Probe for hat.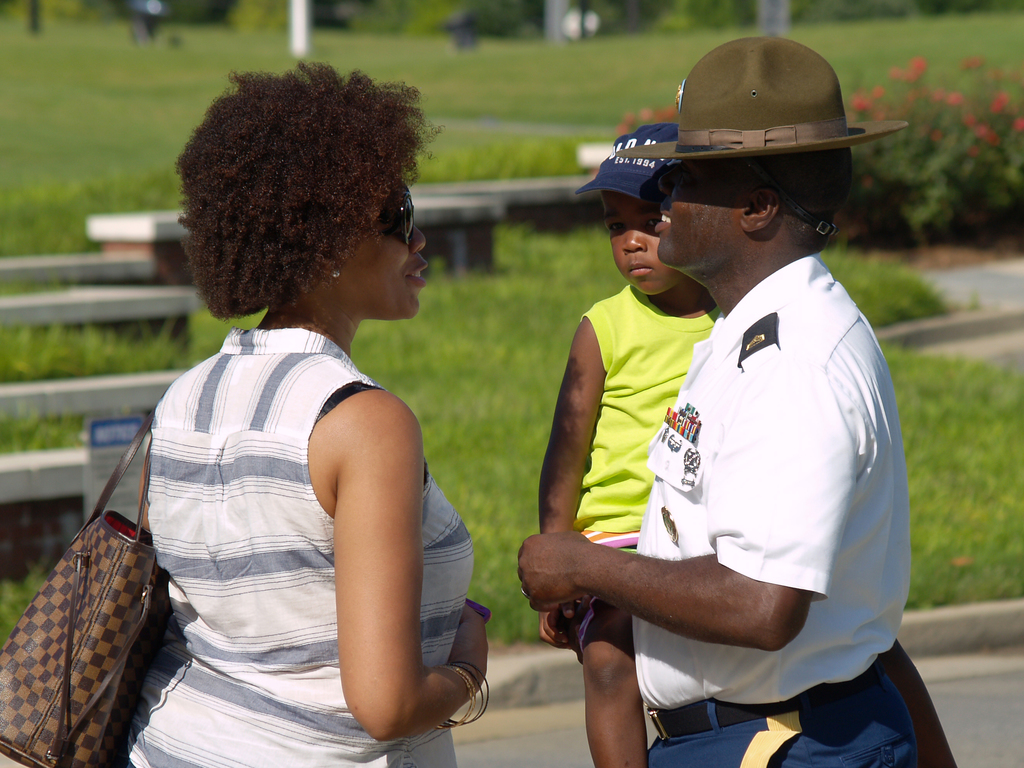
Probe result: 612:35:909:163.
